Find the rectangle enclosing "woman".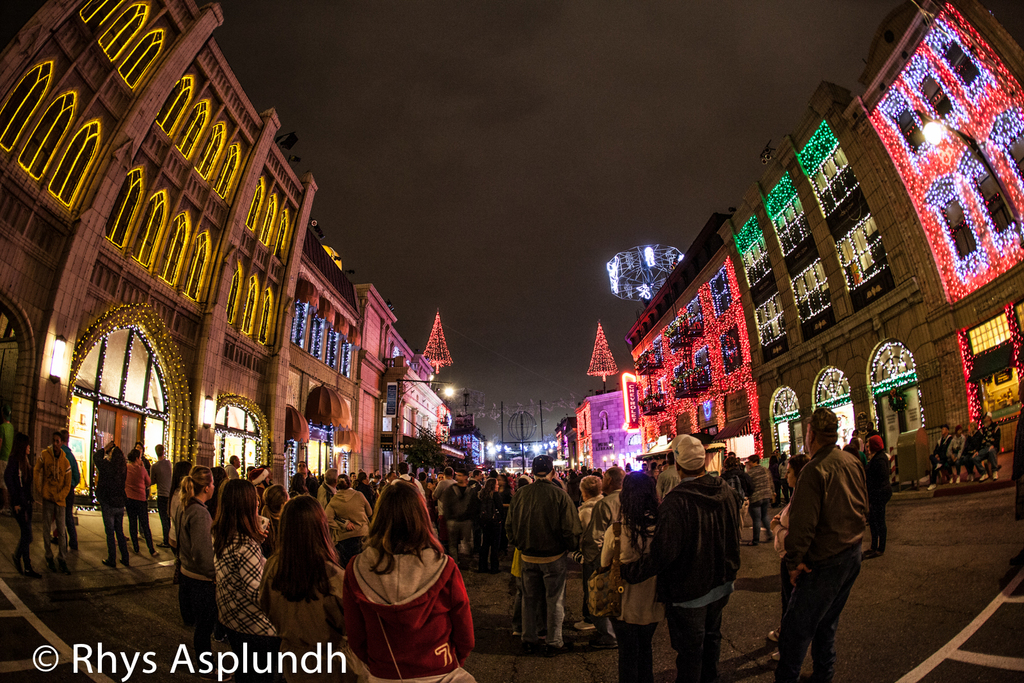
862 436 893 556.
